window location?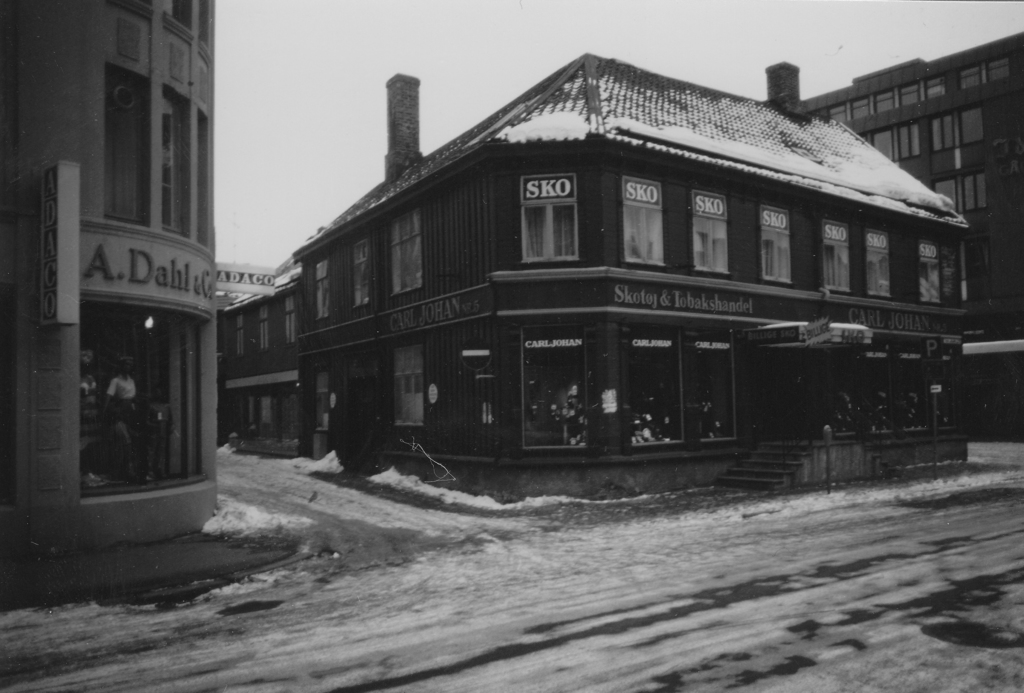
(left=877, top=93, right=895, bottom=114)
